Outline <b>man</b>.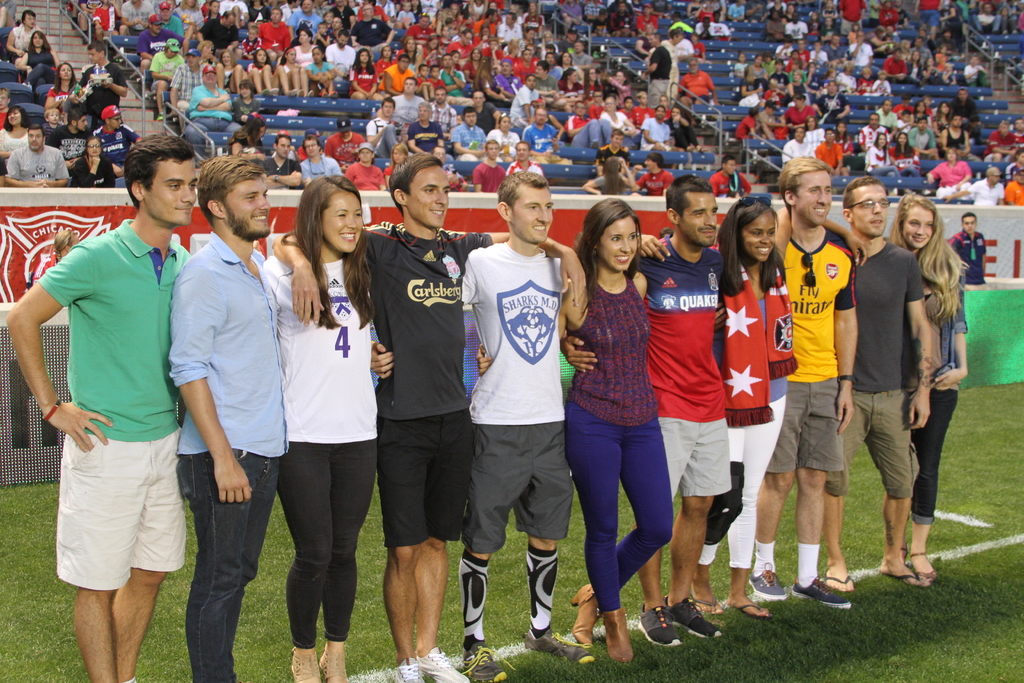
Outline: BBox(678, 24, 698, 60).
